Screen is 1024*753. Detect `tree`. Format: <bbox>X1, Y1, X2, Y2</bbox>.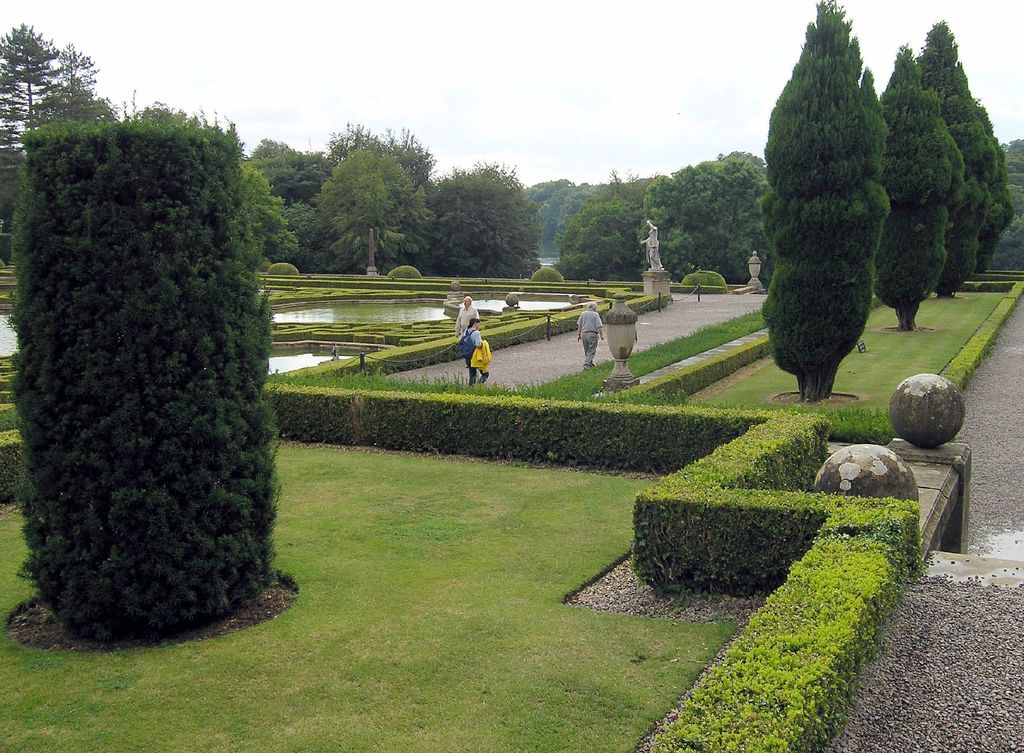
<bbox>967, 91, 1014, 275</bbox>.
